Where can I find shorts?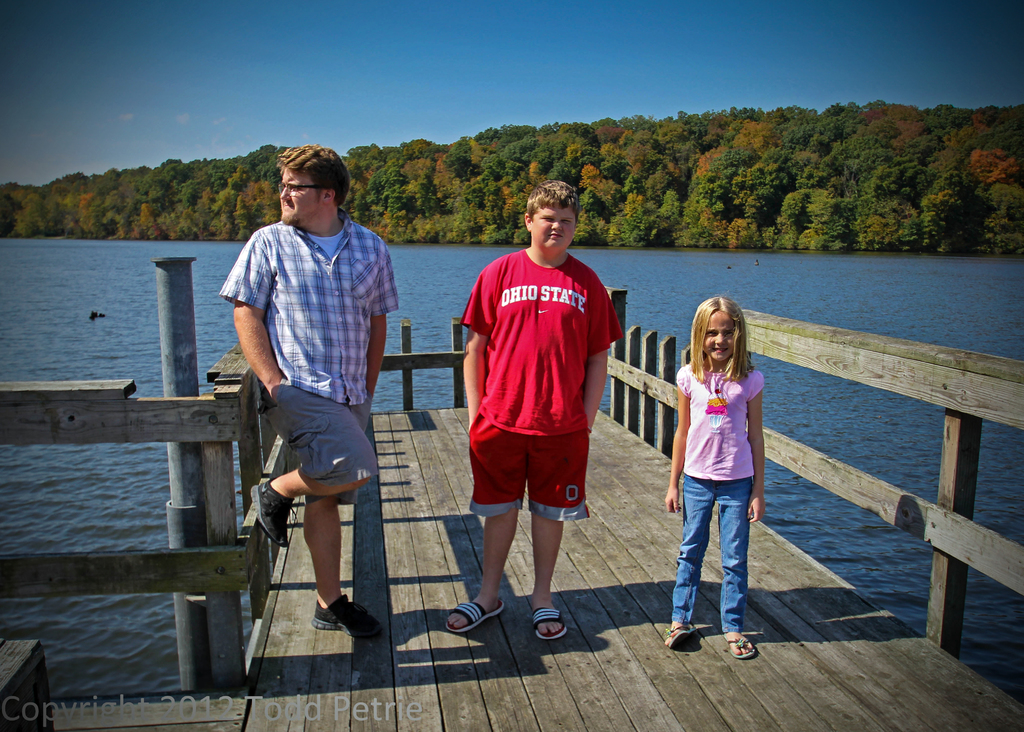
You can find it at x1=468 y1=444 x2=582 y2=507.
